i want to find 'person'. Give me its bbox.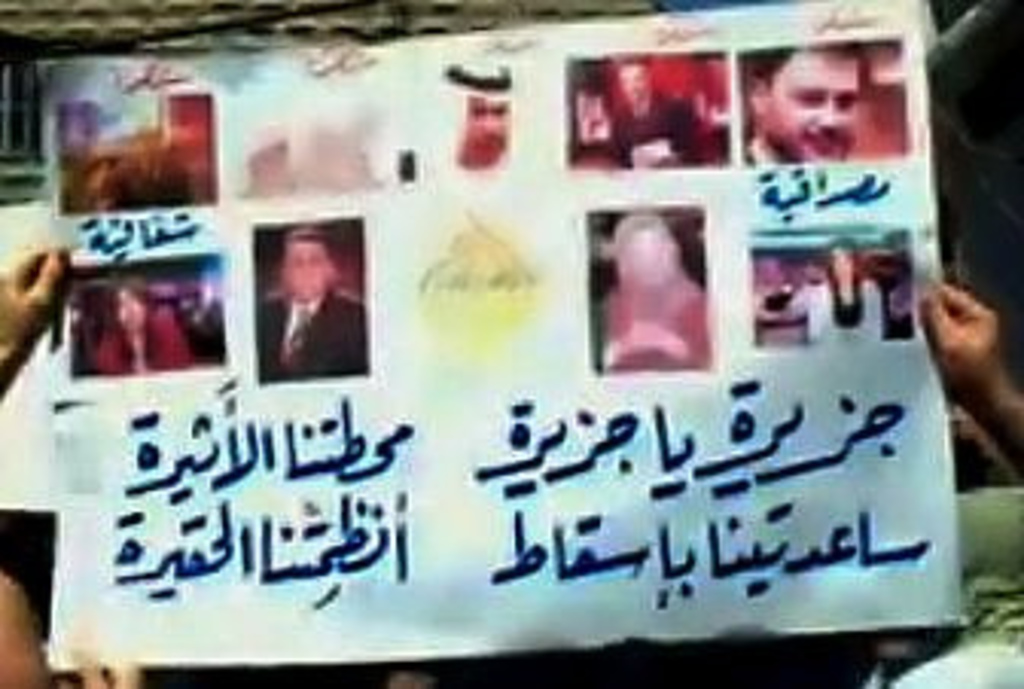
588, 213, 710, 378.
